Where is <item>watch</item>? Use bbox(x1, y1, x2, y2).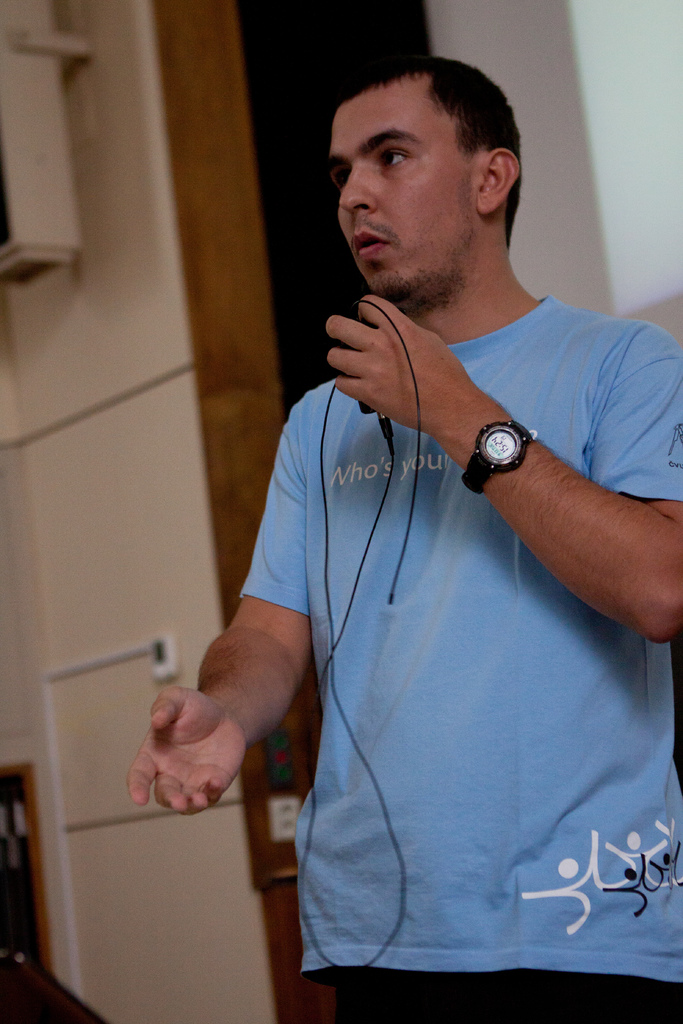
bbox(460, 422, 537, 499).
